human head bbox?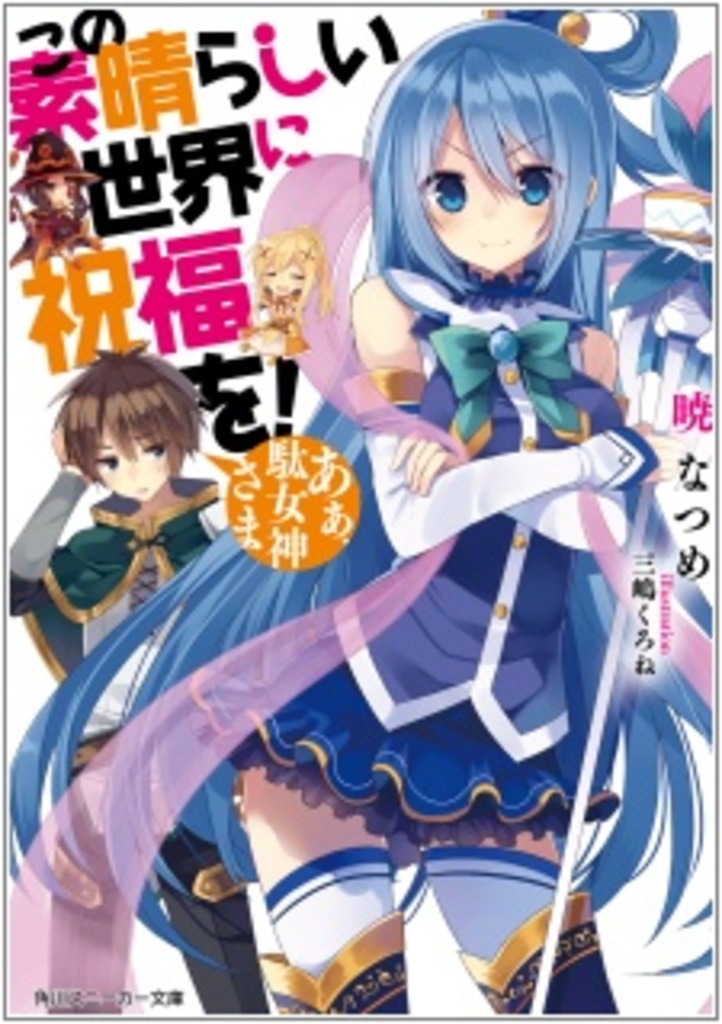
250 238 324 299
